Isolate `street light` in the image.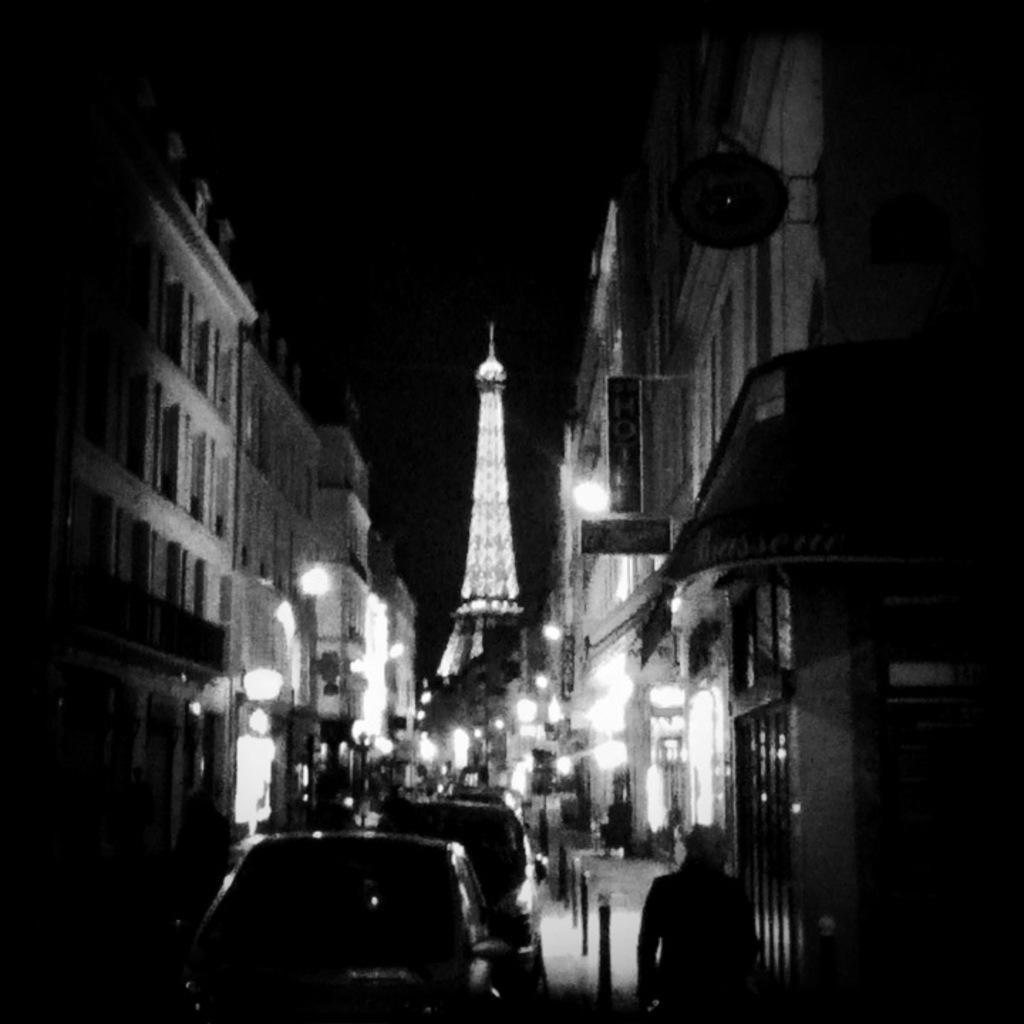
Isolated region: bbox=(575, 464, 610, 525).
